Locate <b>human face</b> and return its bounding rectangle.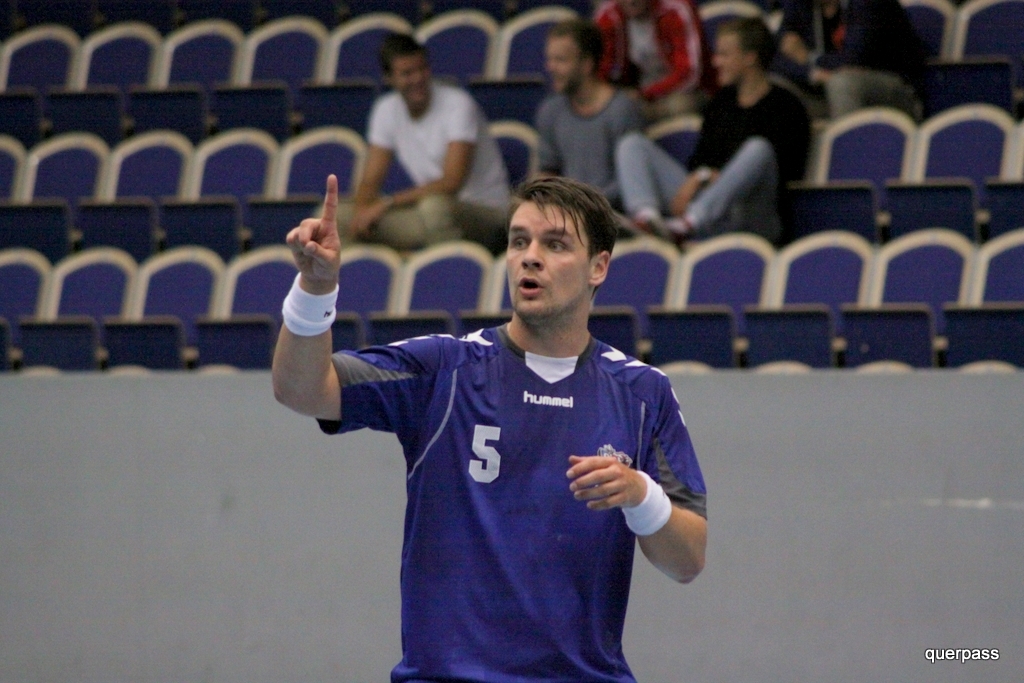
bbox=[542, 31, 583, 100].
